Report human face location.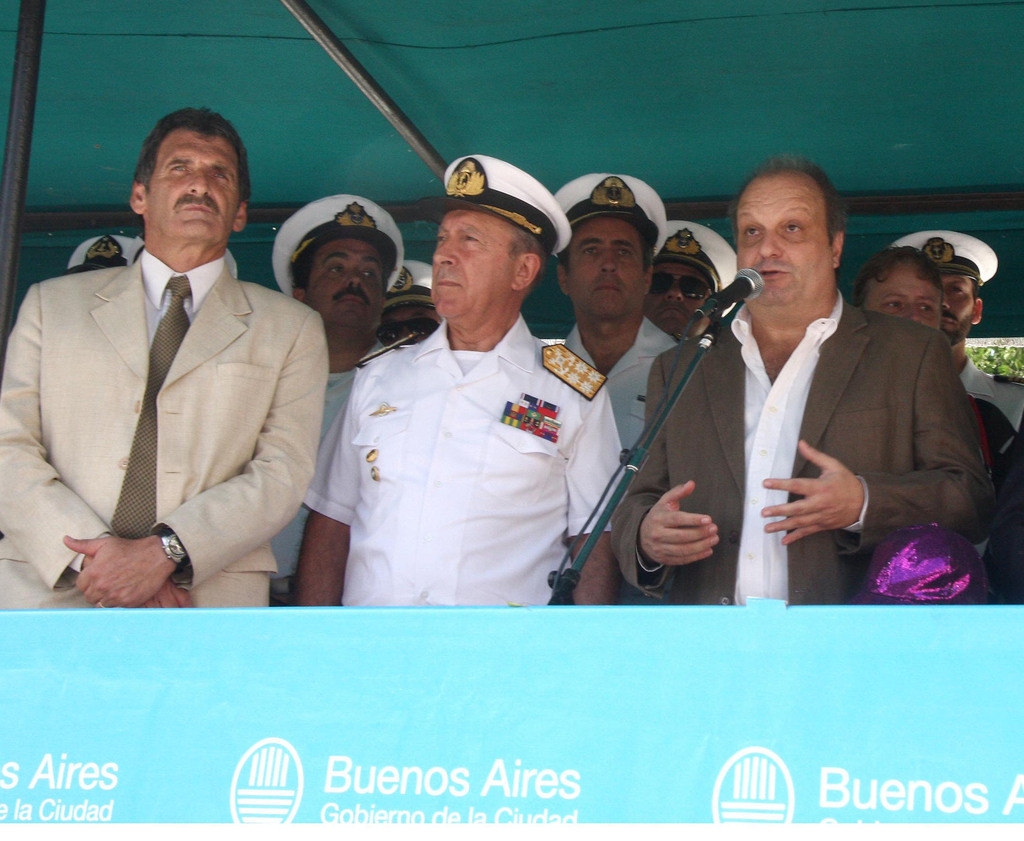
Report: (x1=646, y1=263, x2=711, y2=335).
